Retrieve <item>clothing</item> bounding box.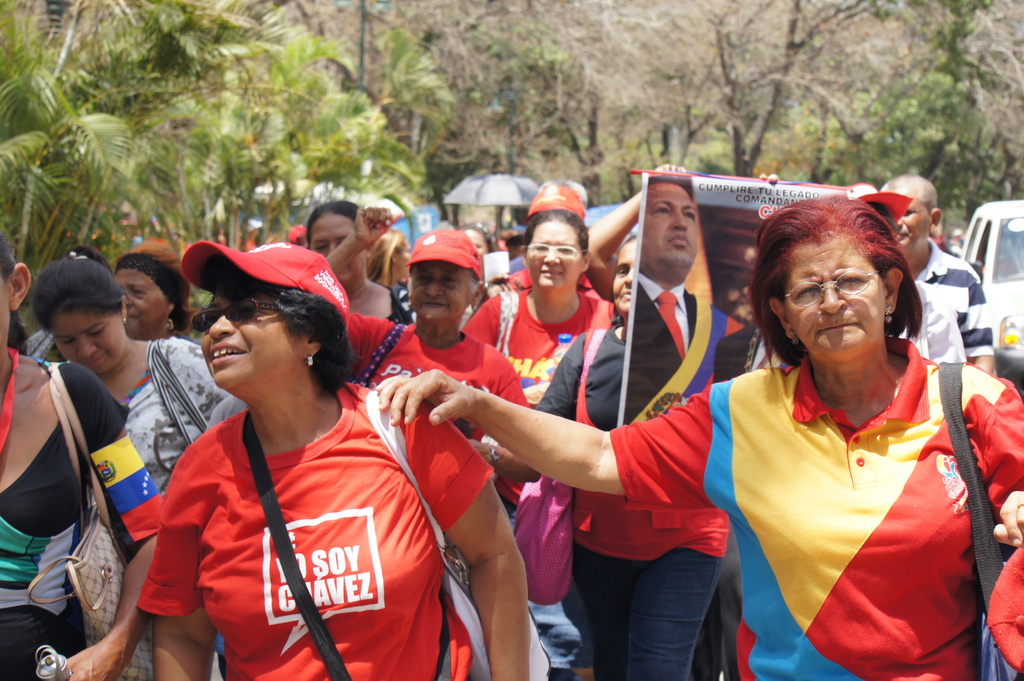
Bounding box: 911,237,995,362.
